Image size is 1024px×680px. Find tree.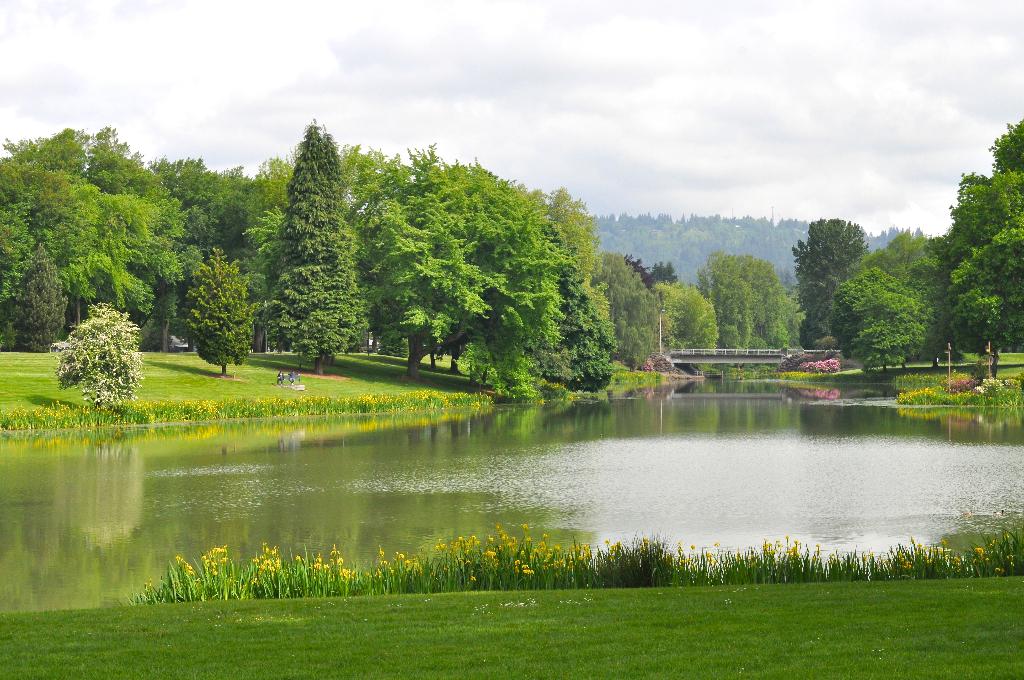
822:266:929:376.
